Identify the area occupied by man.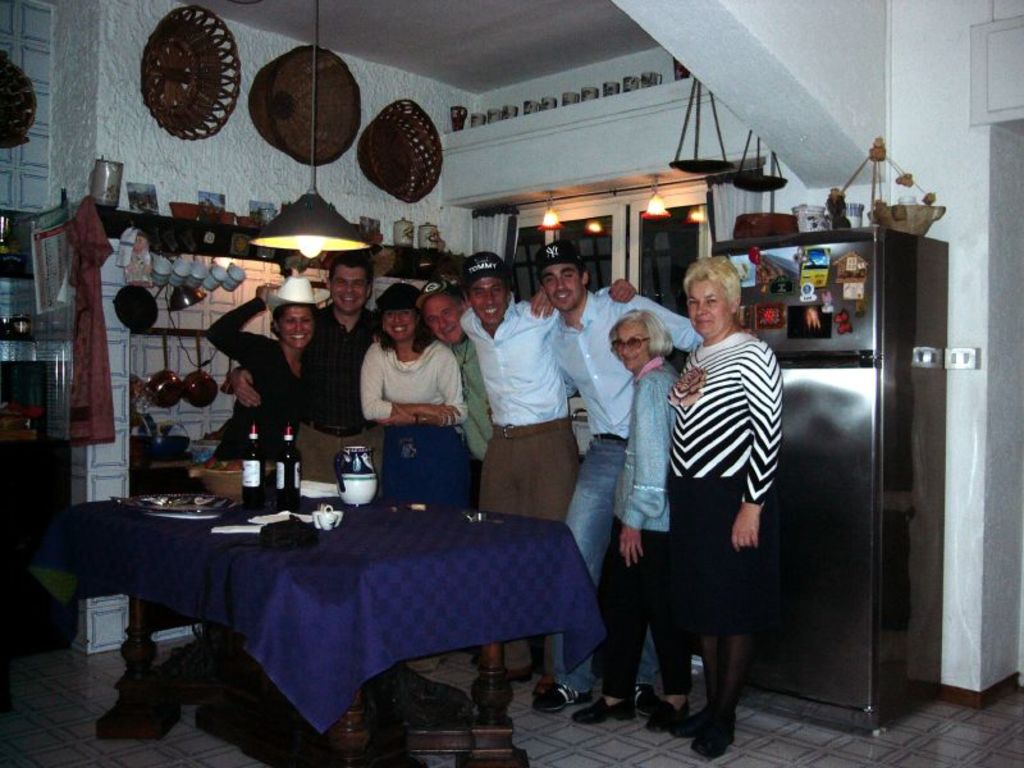
Area: x1=531, y1=241, x2=754, y2=701.
